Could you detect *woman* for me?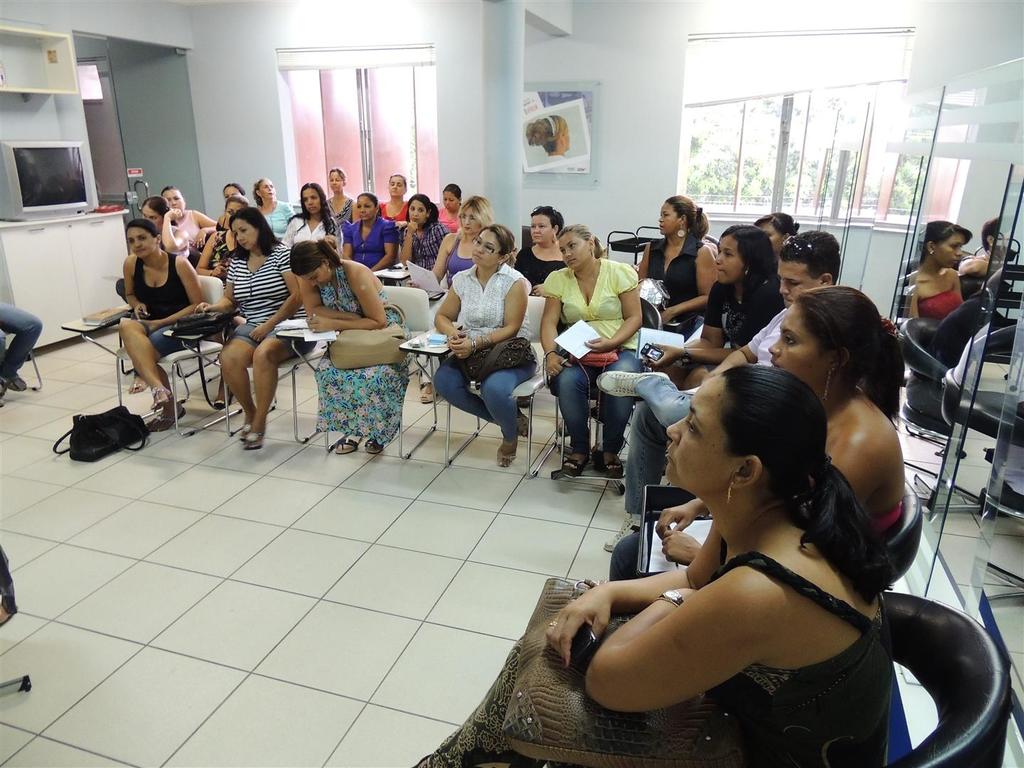
Detection result: crop(631, 193, 722, 340).
